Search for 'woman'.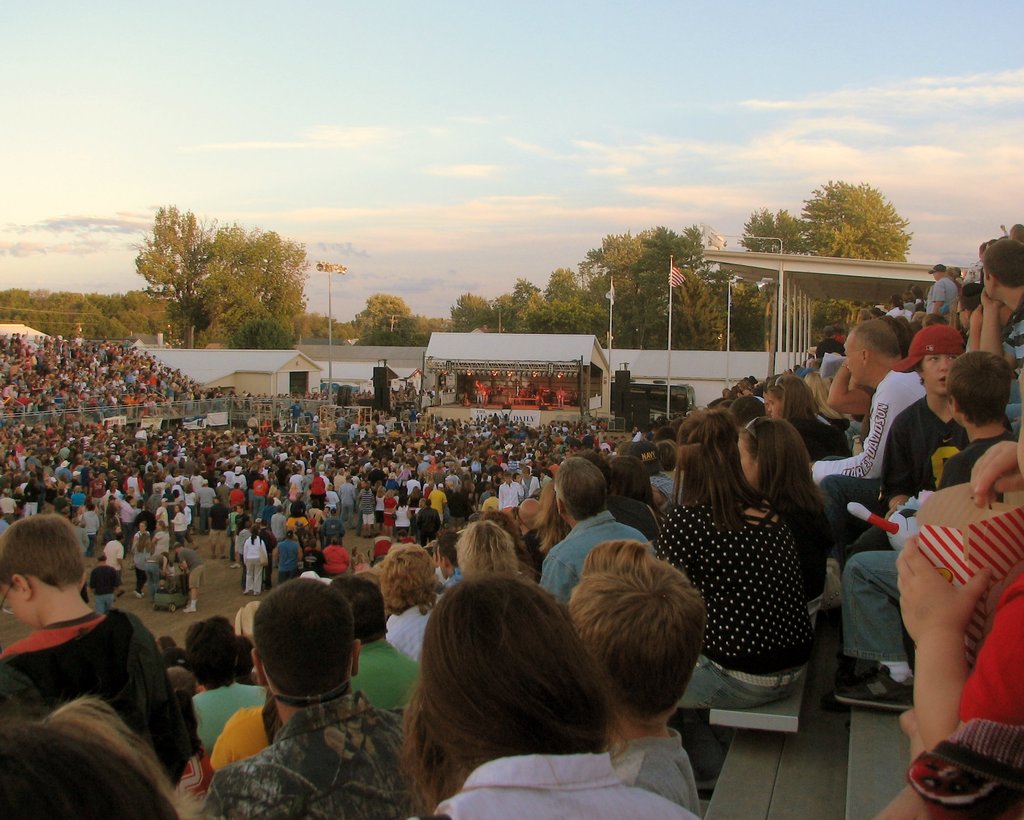
Found at pyautogui.locateOnScreen(127, 528, 150, 601).
